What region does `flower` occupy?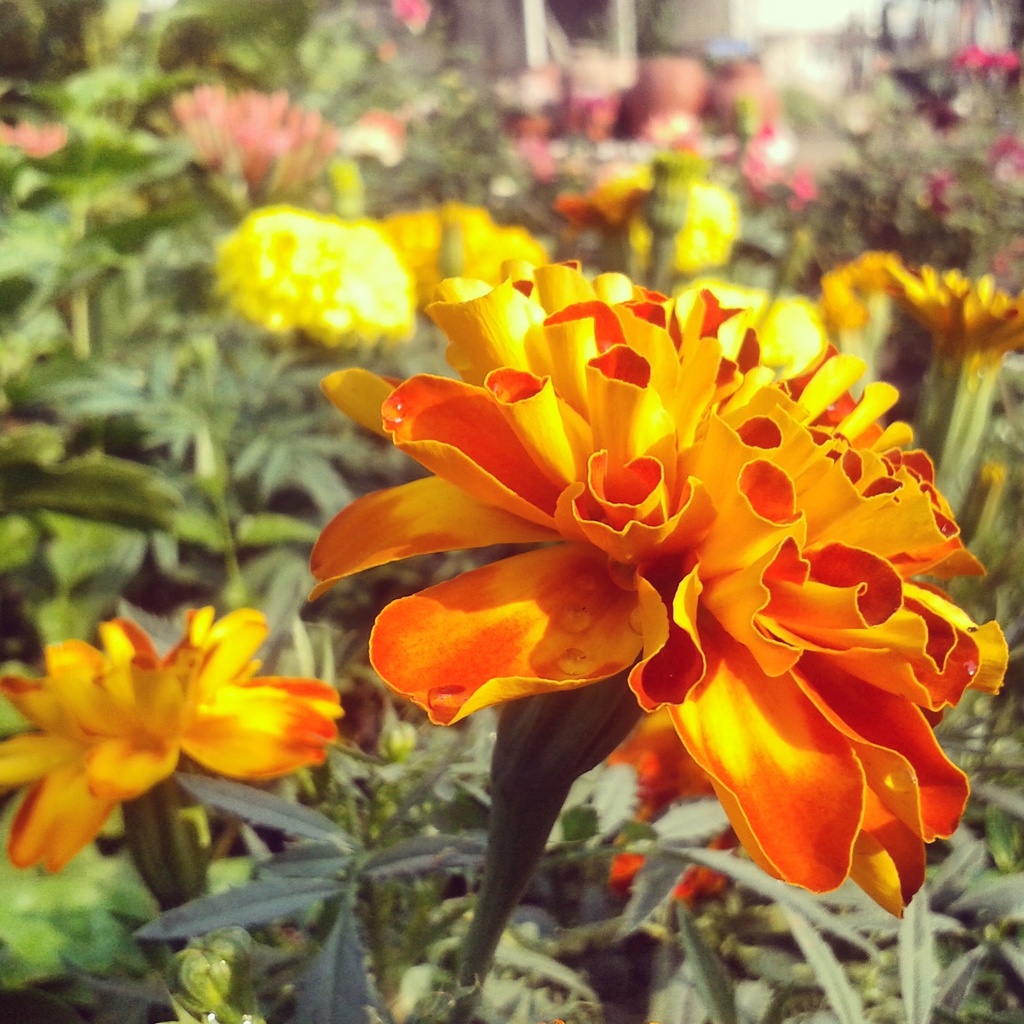
(0,116,77,155).
